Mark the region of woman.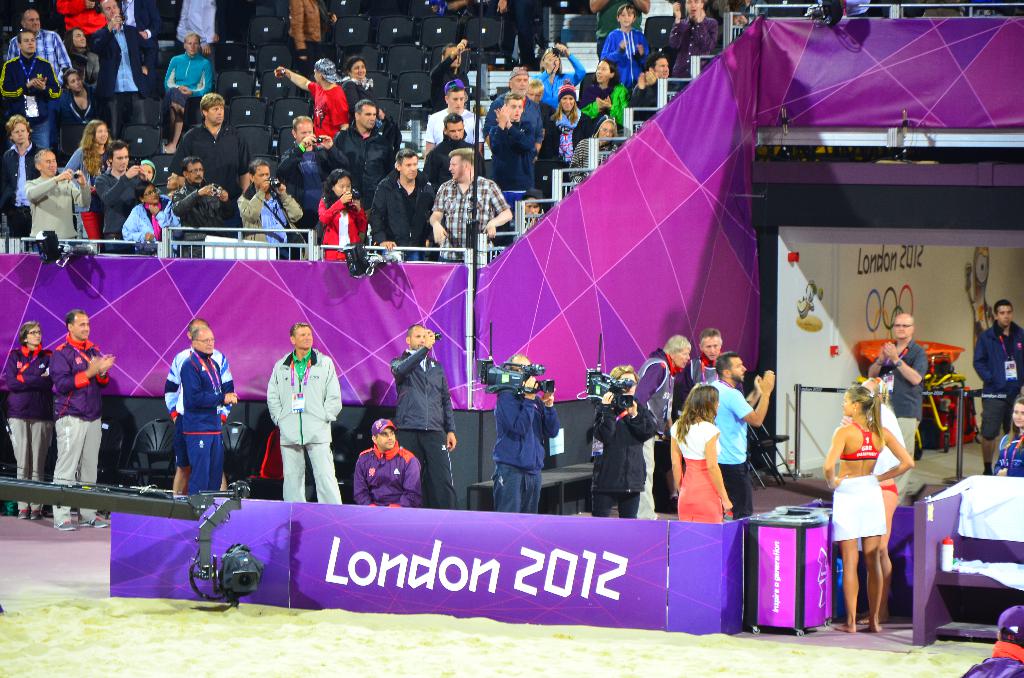
Region: (x1=64, y1=27, x2=105, y2=100).
